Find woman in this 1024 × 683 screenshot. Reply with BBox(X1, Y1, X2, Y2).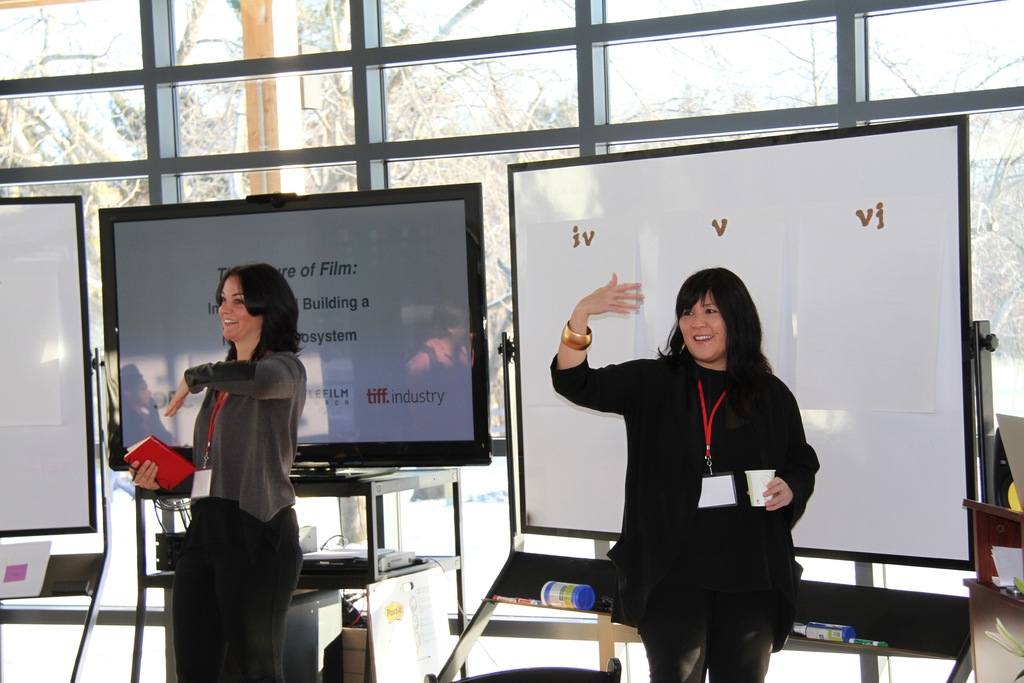
BBox(132, 258, 310, 682).
